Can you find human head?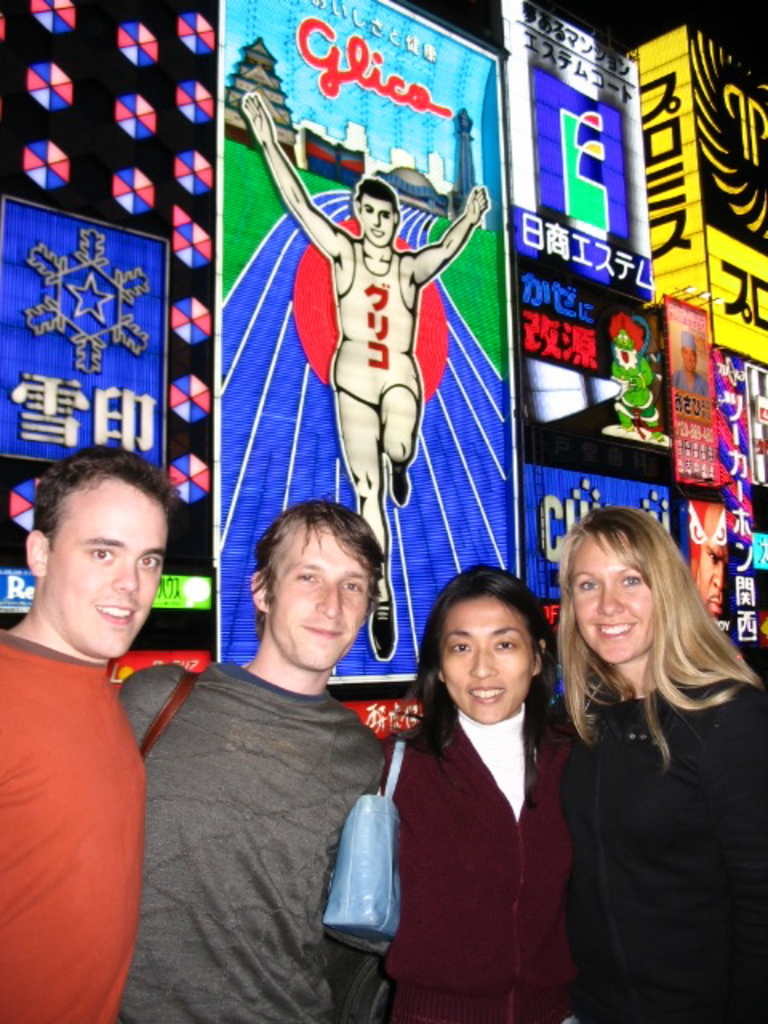
Yes, bounding box: [left=349, top=178, right=397, bottom=243].
